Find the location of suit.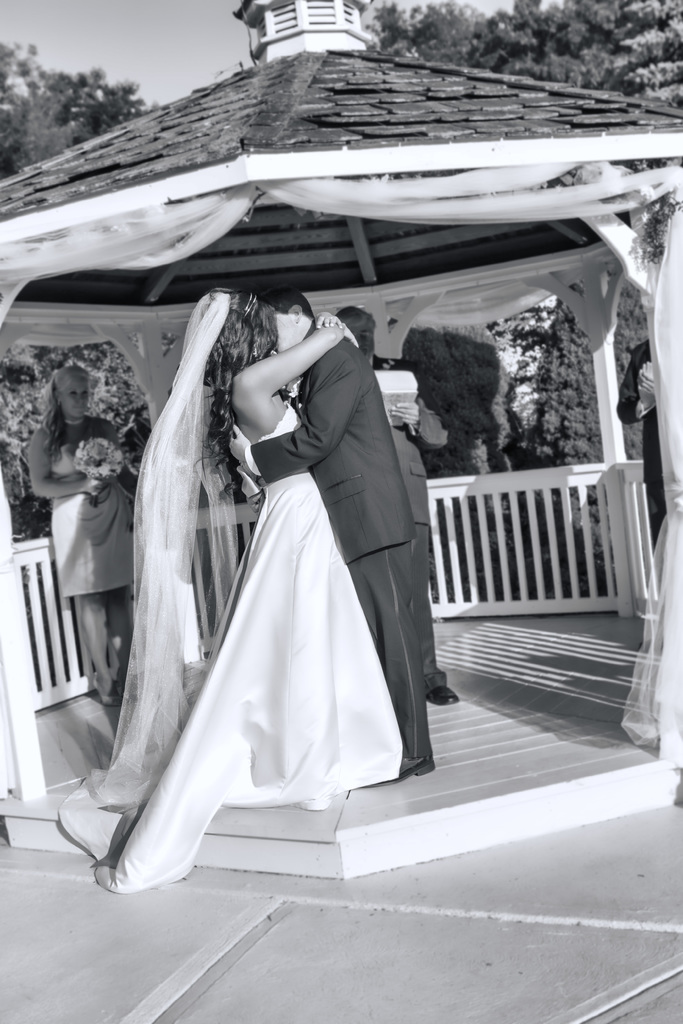
Location: <box>254,319,427,760</box>.
